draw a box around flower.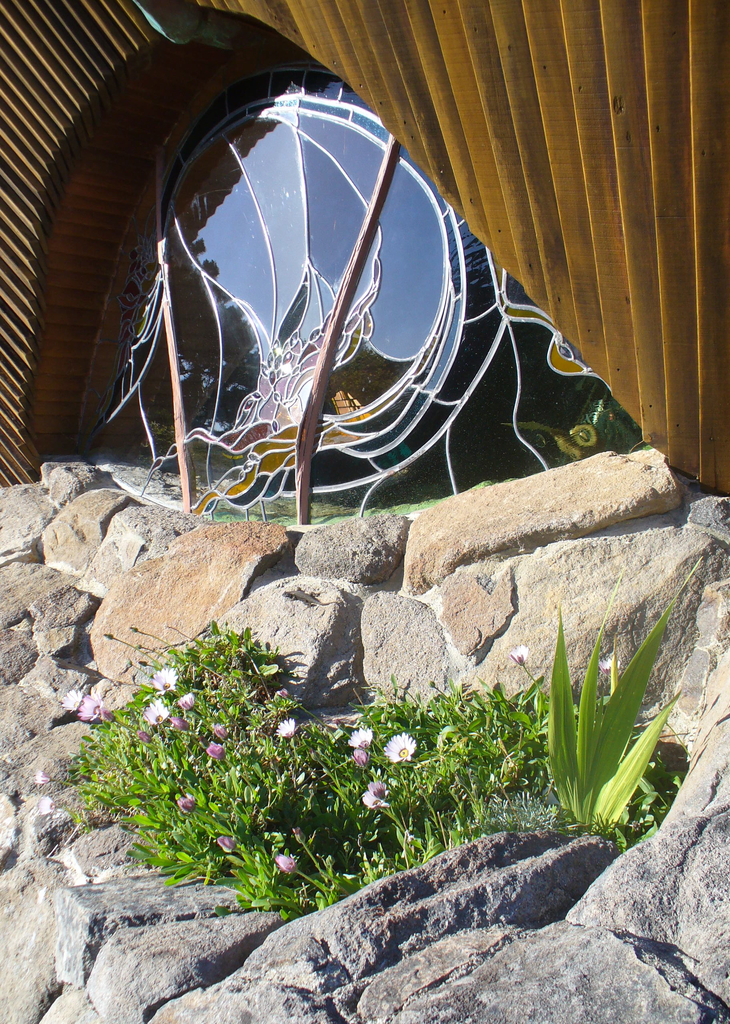
box(205, 742, 226, 762).
